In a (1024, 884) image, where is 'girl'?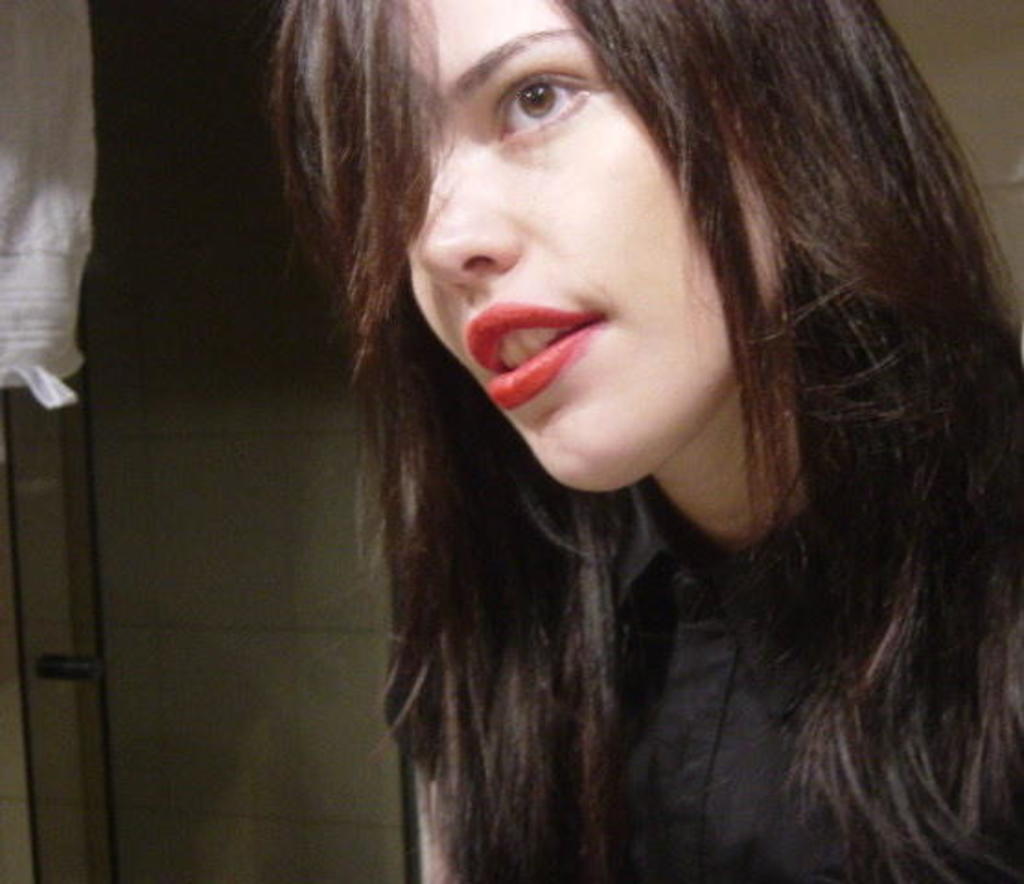
l=265, t=0, r=1022, b=882.
